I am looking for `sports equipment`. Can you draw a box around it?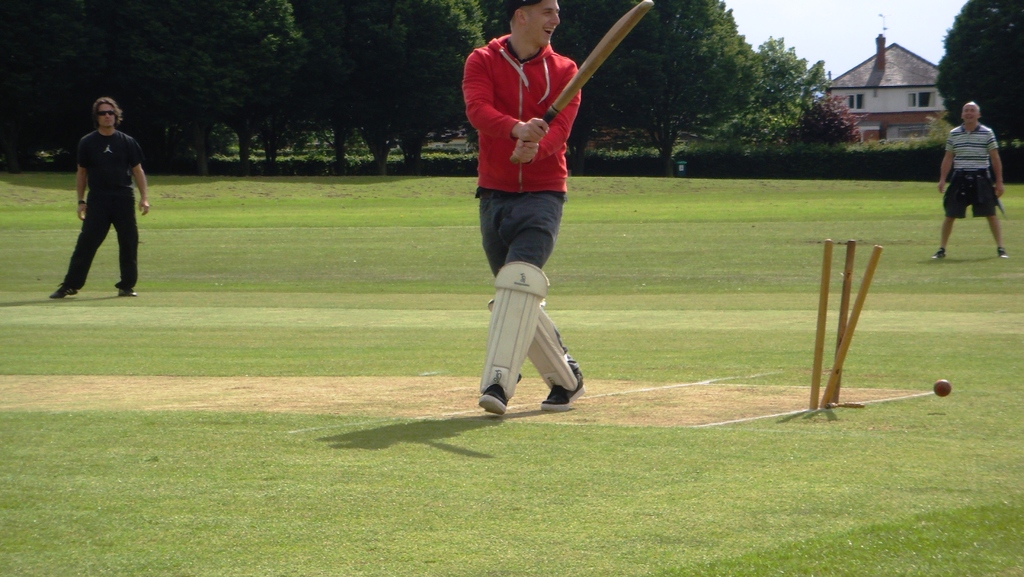
Sure, the bounding box is left=477, top=381, right=511, bottom=419.
